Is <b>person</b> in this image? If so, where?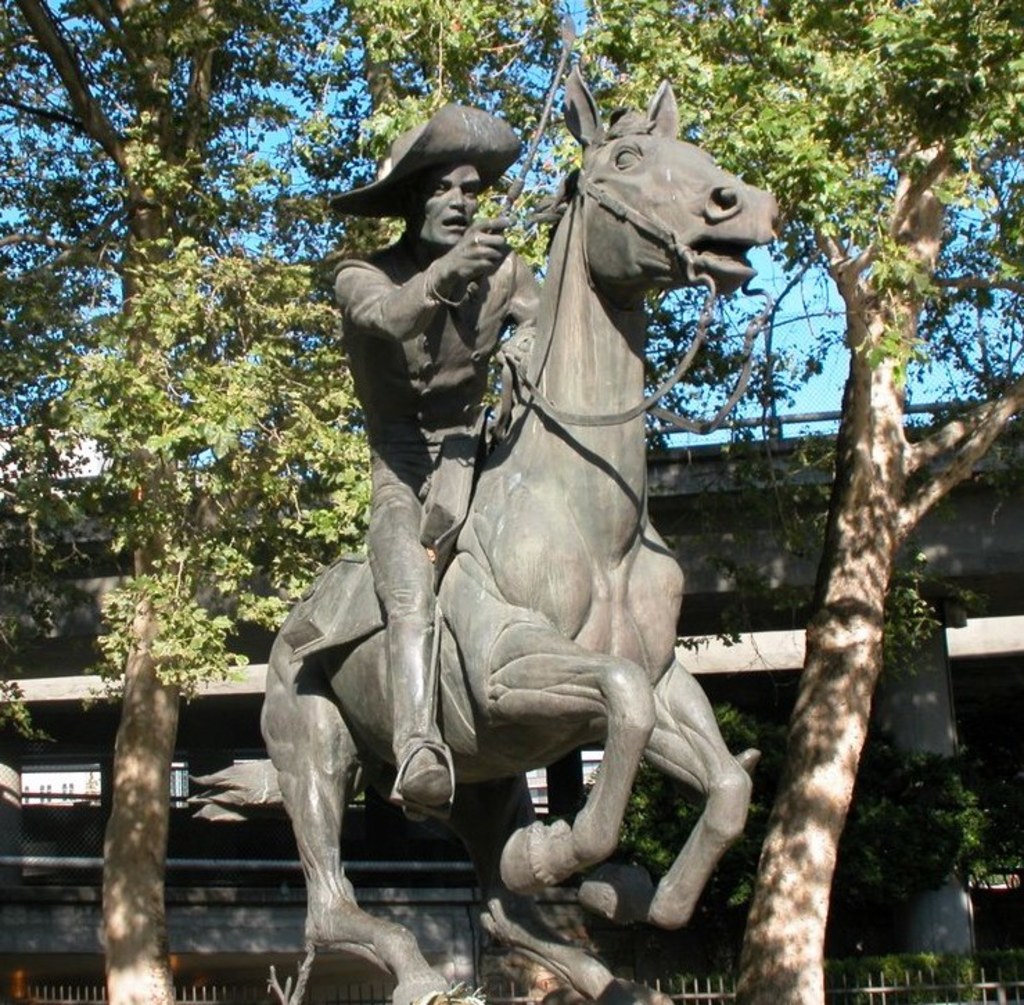
Yes, at (319,94,542,818).
